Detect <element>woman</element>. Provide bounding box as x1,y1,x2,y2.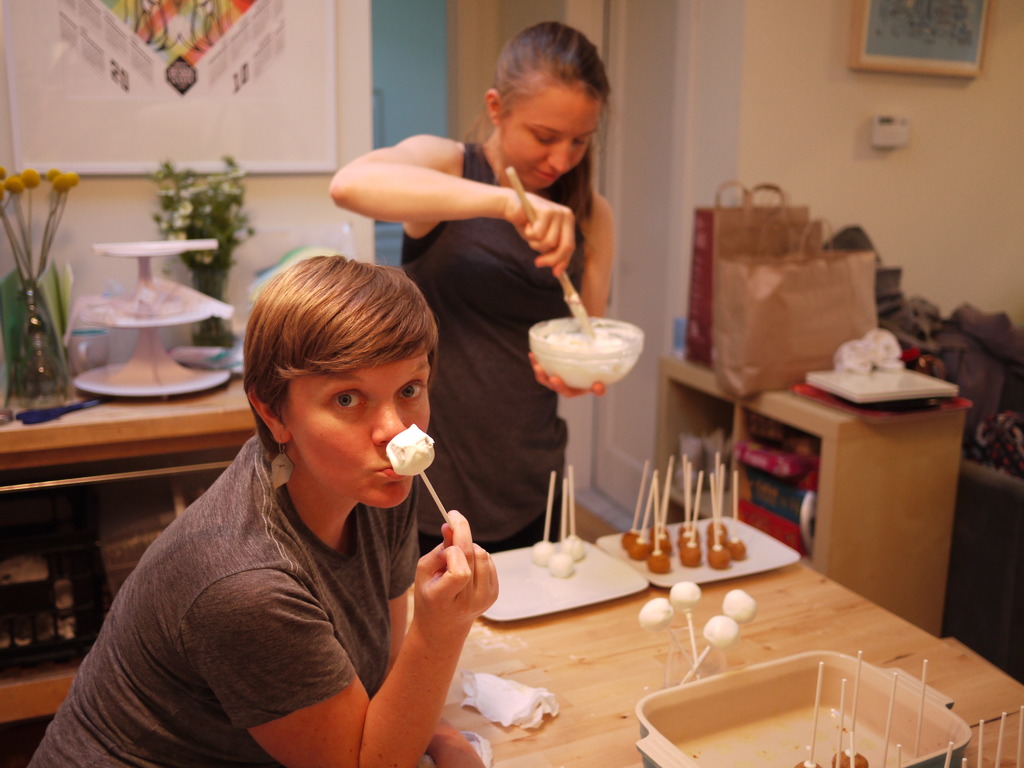
69,197,536,762.
